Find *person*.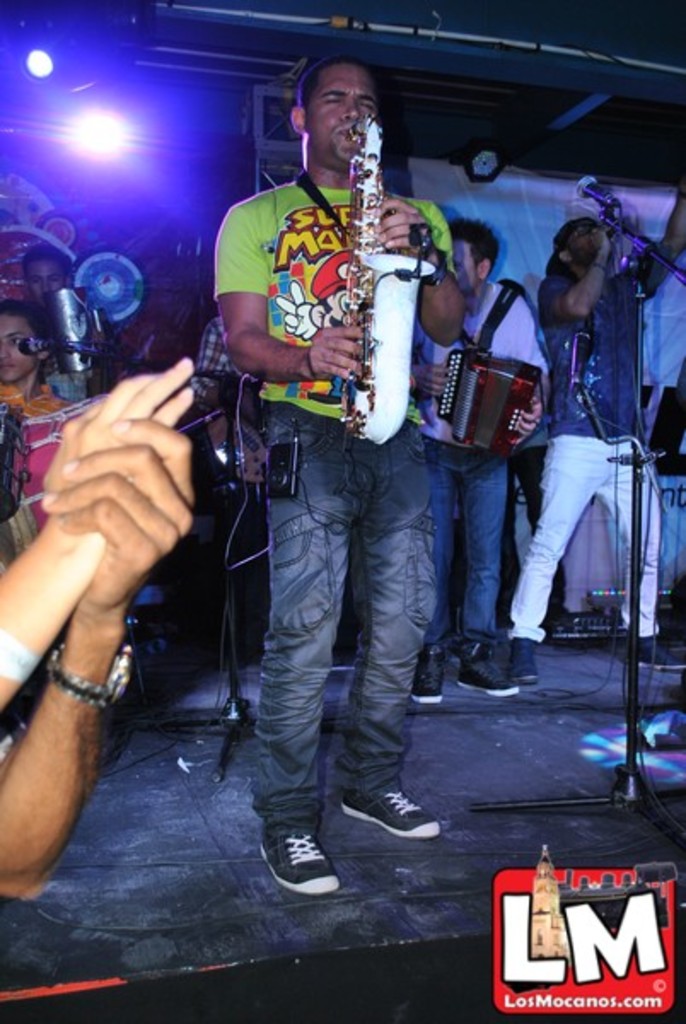
rect(480, 167, 684, 666).
